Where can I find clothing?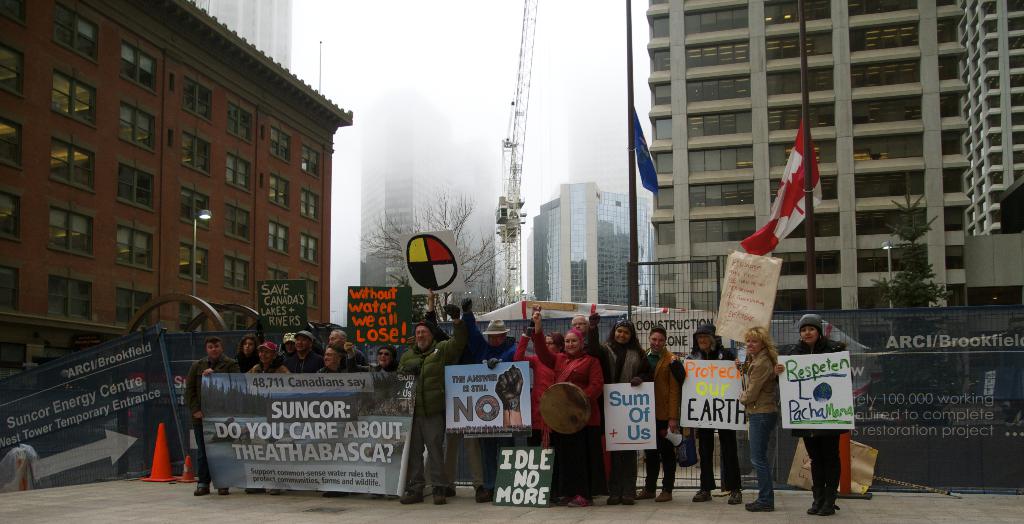
You can find it at [left=196, top=350, right=253, bottom=370].
